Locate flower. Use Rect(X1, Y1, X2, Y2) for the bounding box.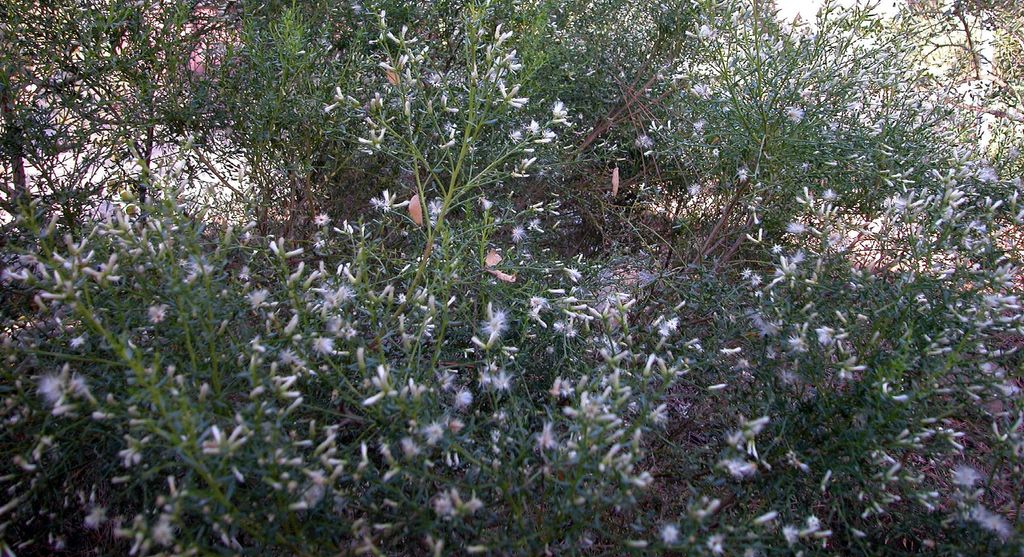
Rect(733, 418, 780, 444).
